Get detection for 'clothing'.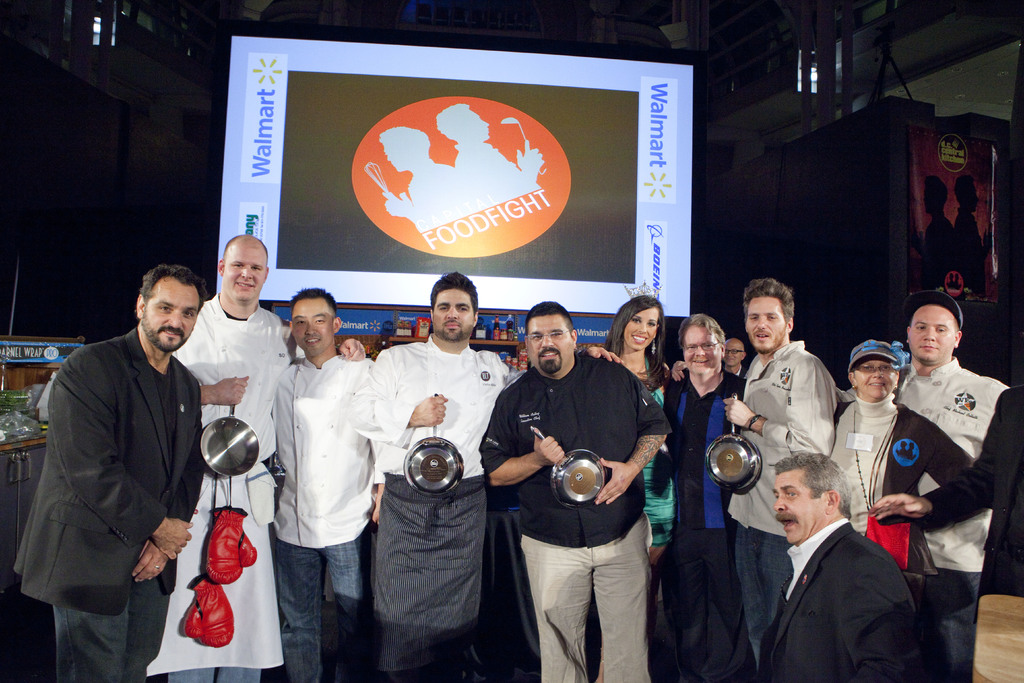
Detection: x1=906 y1=383 x2=1023 y2=597.
